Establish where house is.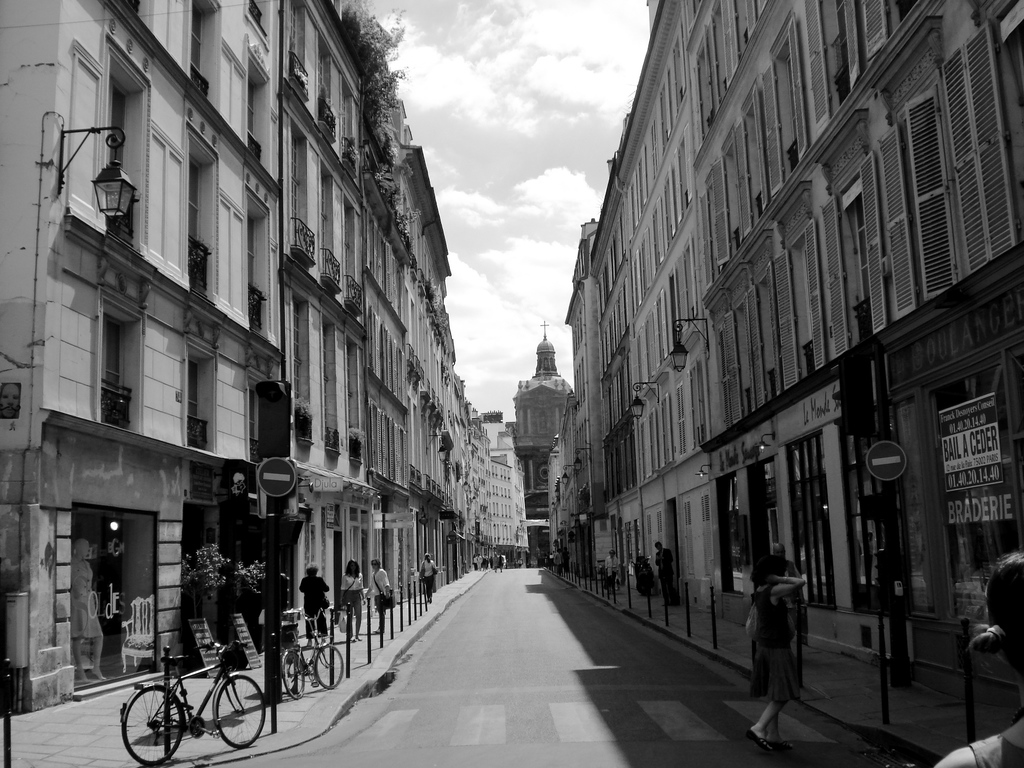
Established at Rect(554, 0, 1023, 717).
